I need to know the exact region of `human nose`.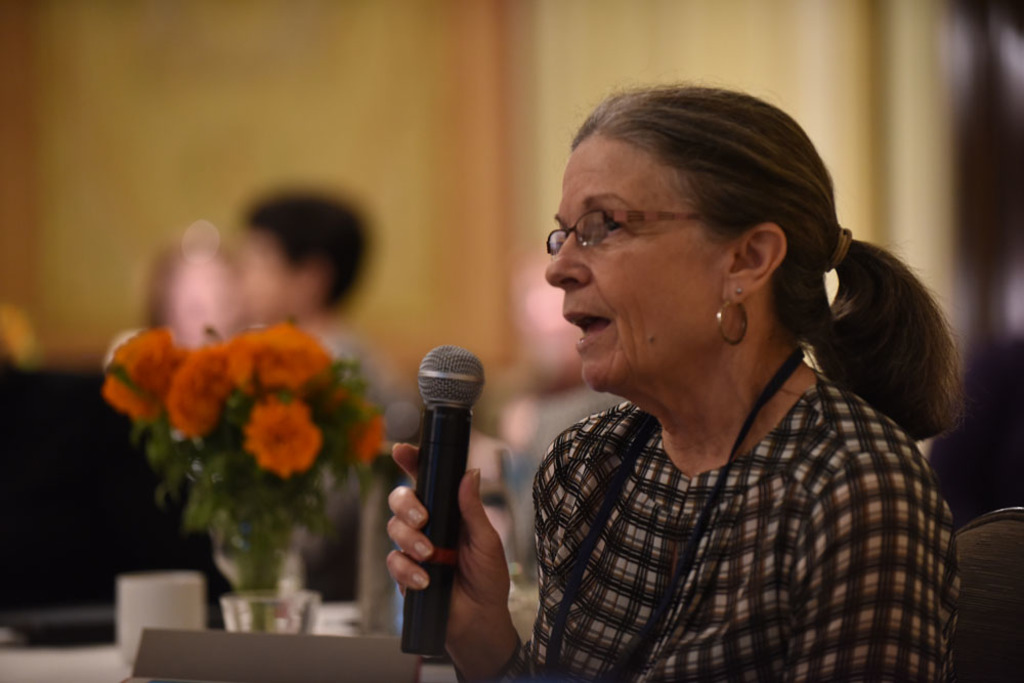
Region: [x1=541, y1=224, x2=591, y2=296].
